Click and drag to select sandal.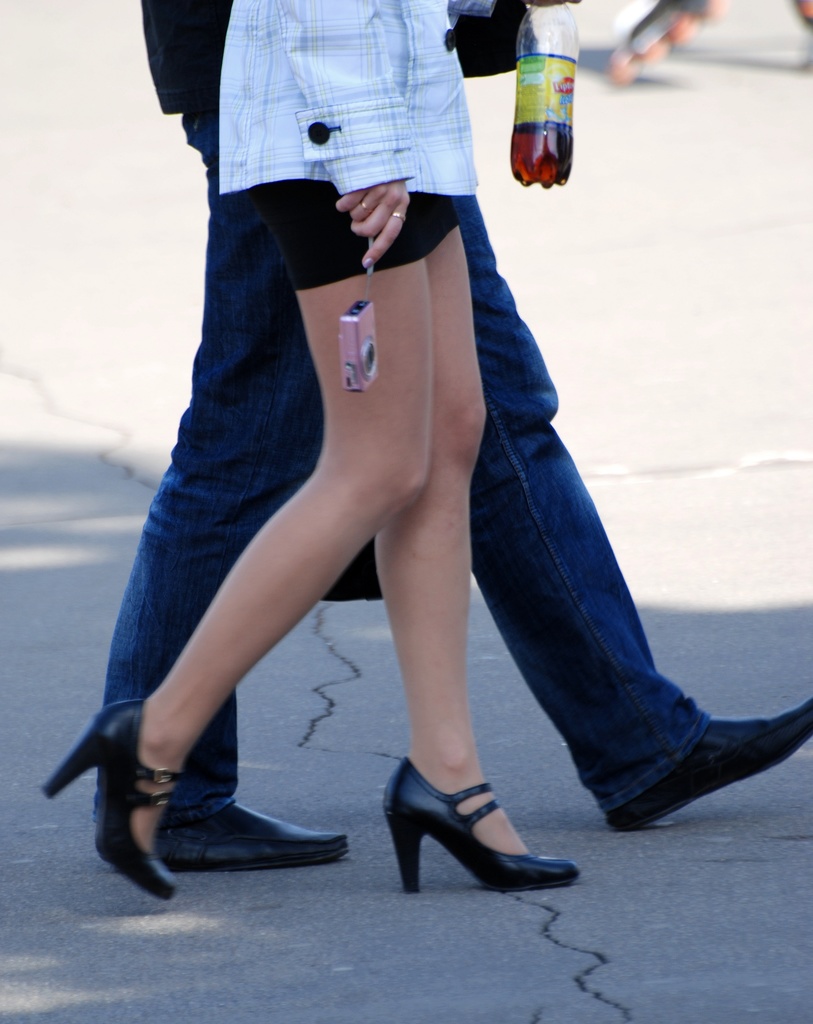
Selection: 389:747:570:895.
